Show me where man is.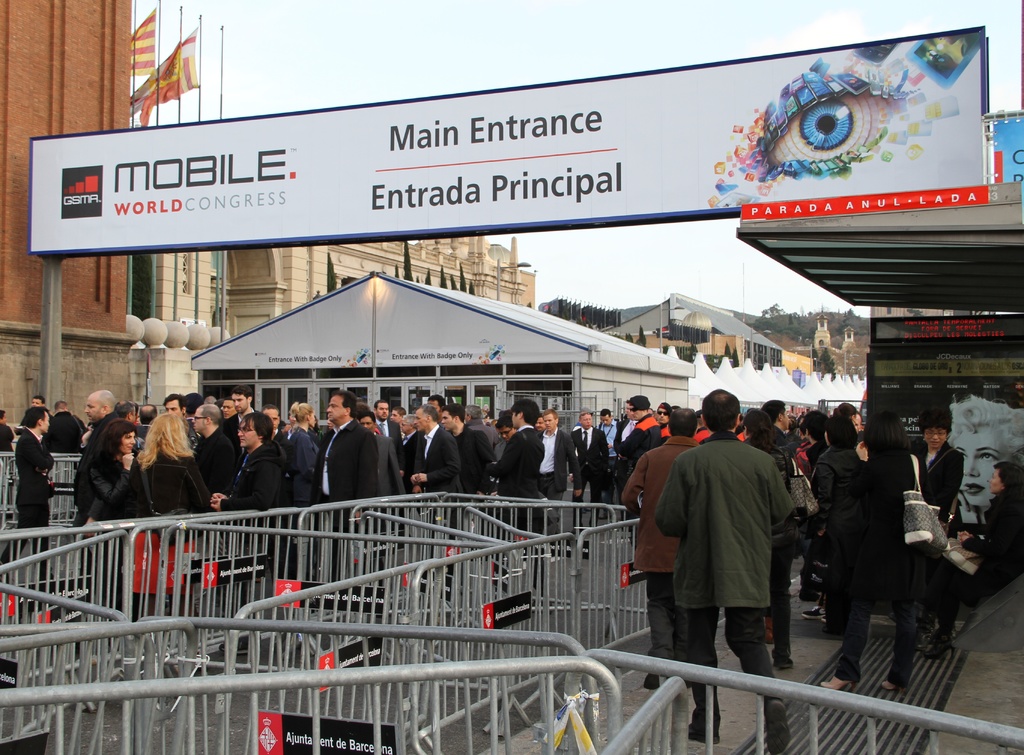
man is at x1=224 y1=388 x2=264 y2=451.
